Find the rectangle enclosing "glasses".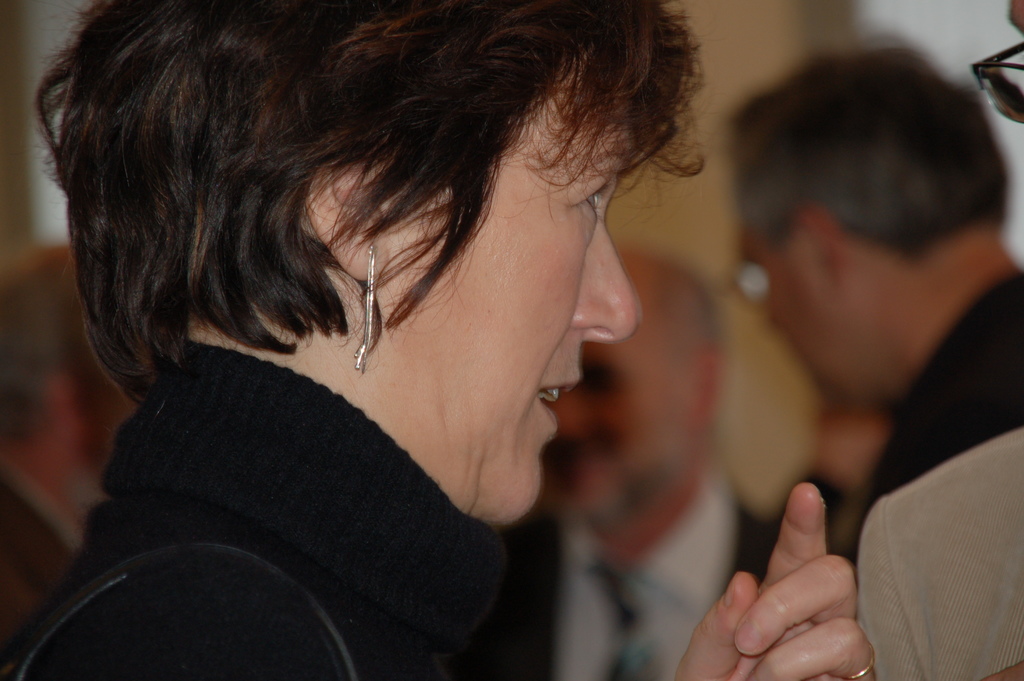
bbox=[970, 42, 1023, 124].
